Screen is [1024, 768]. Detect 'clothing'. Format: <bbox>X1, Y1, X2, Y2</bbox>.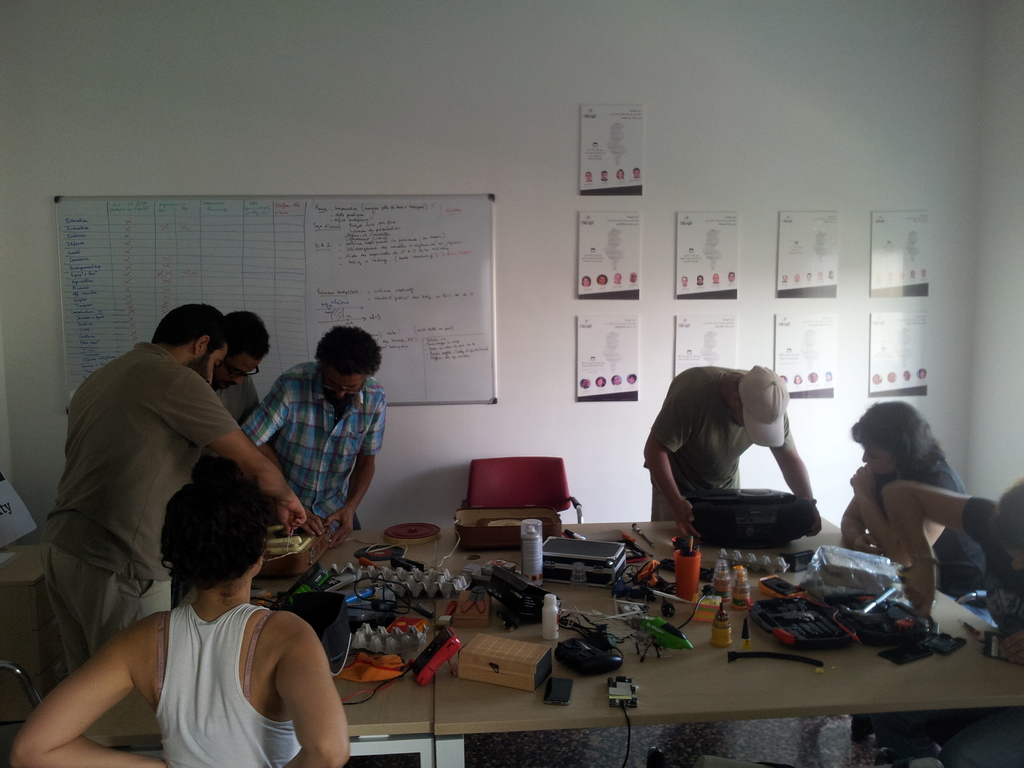
<bbox>32, 351, 227, 688</bbox>.
